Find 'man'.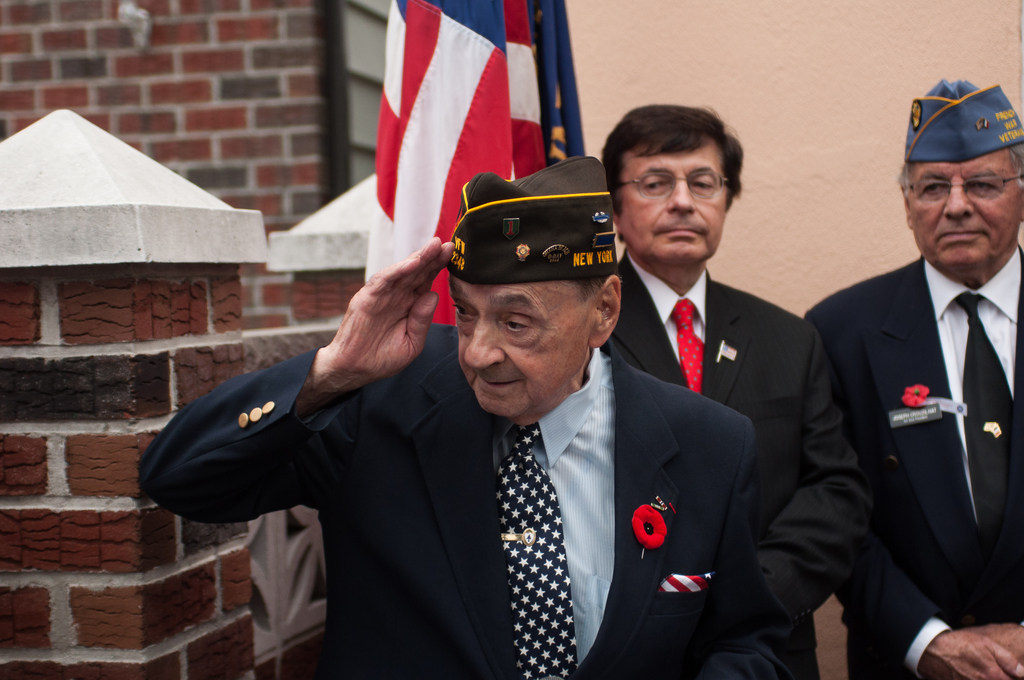
599, 111, 879, 675.
